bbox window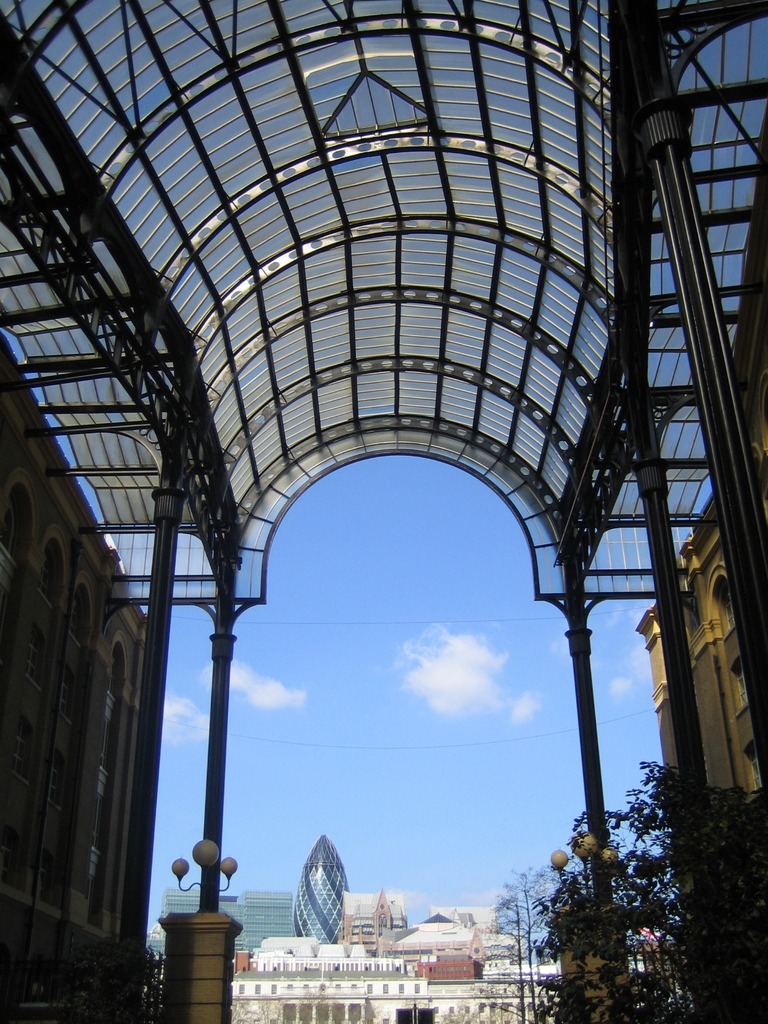
bbox=[279, 1004, 298, 1023]
